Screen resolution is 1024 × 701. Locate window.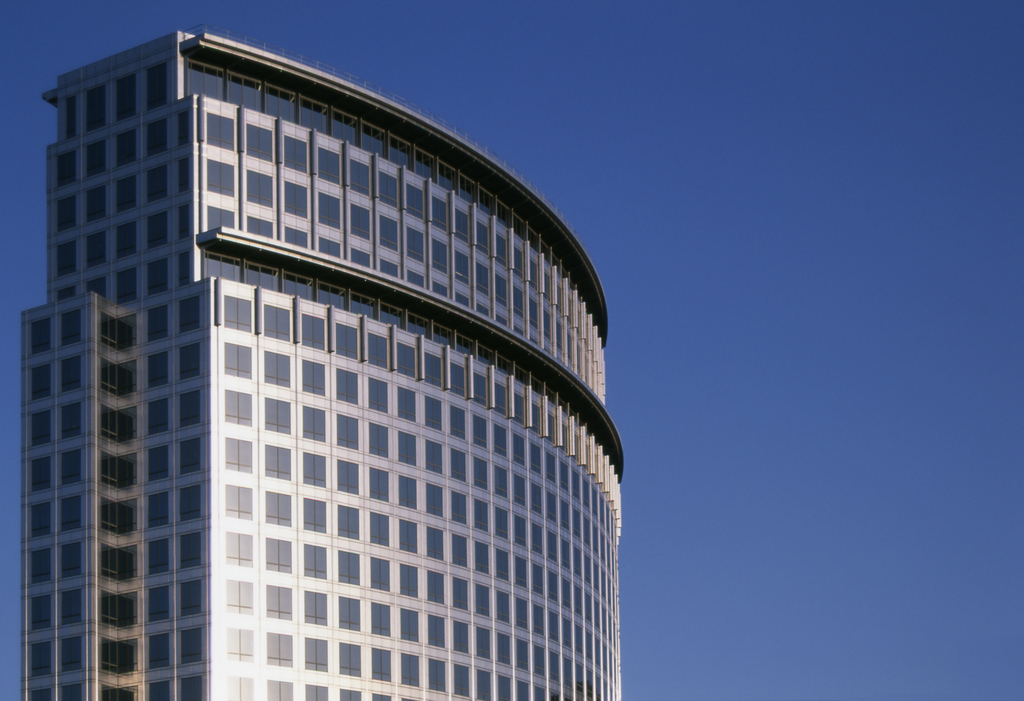
{"x1": 285, "y1": 270, "x2": 313, "y2": 301}.
